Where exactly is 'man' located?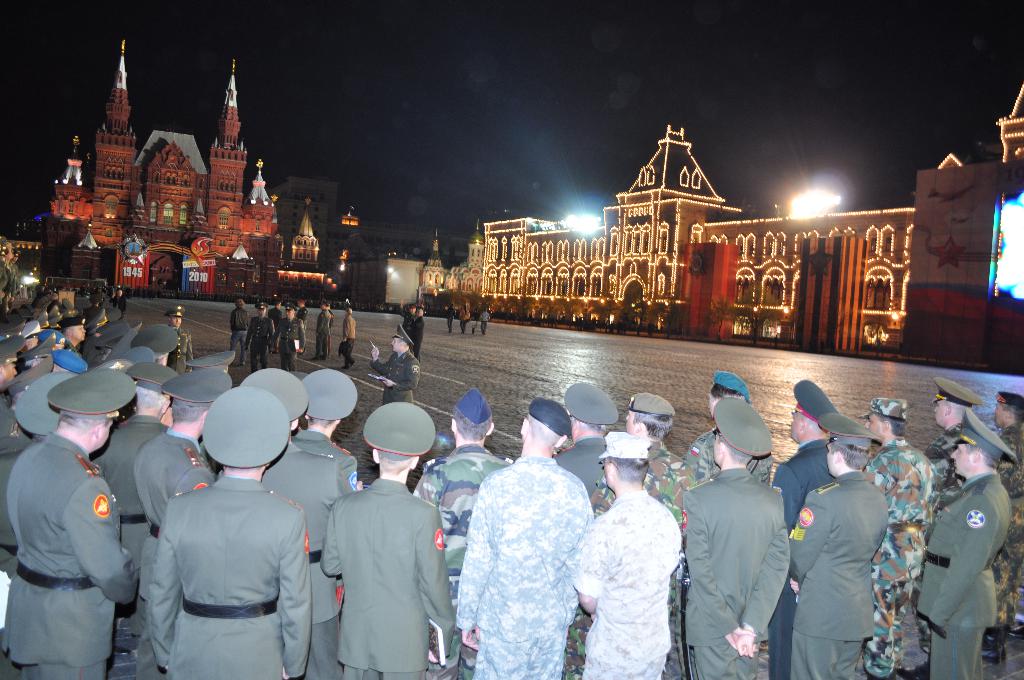
Its bounding box is left=591, top=392, right=685, bottom=679.
